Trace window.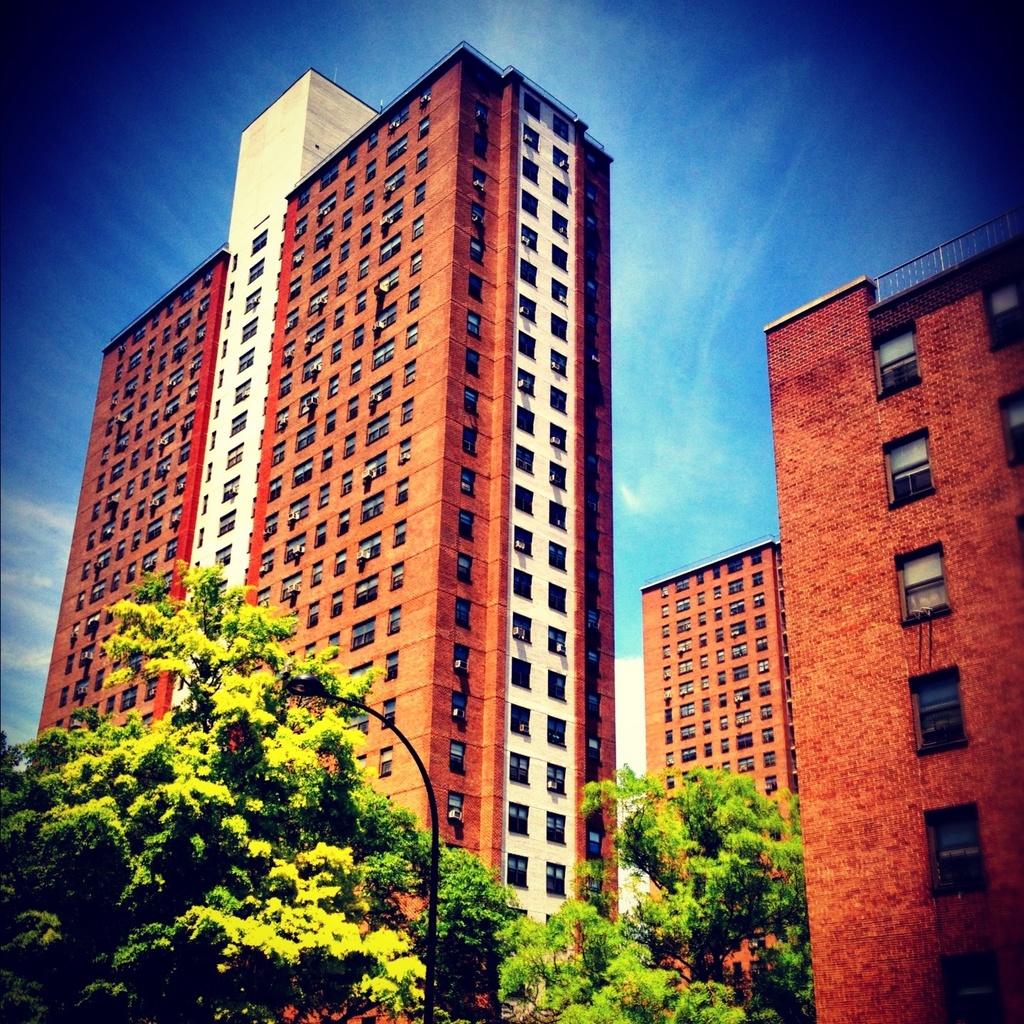
Traced to 228, 280, 235, 298.
